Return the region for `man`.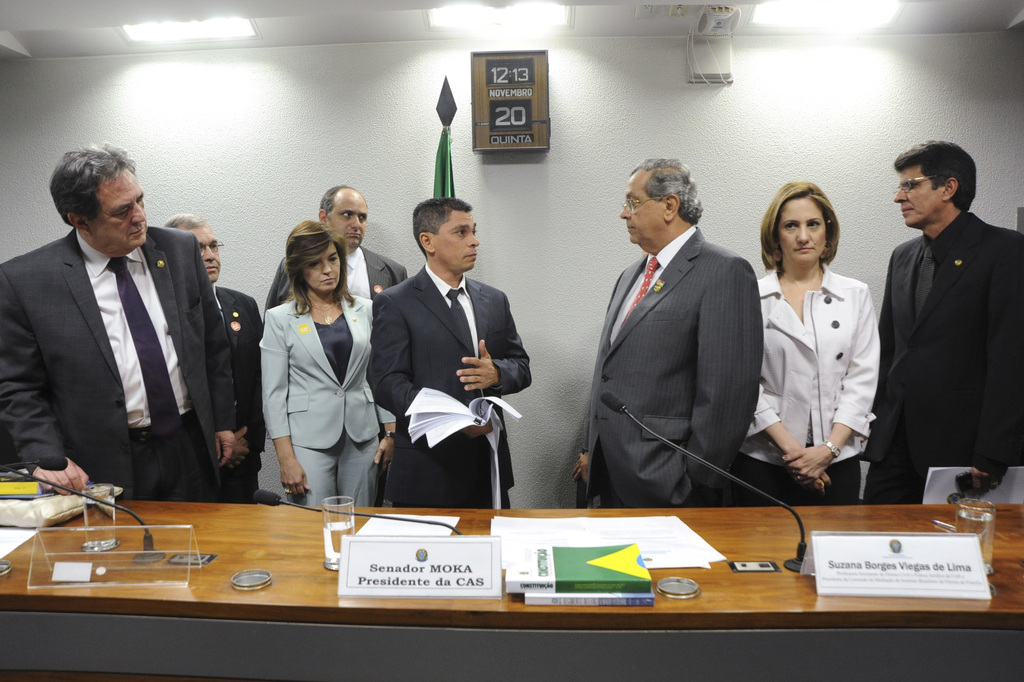
<box>567,154,765,515</box>.
